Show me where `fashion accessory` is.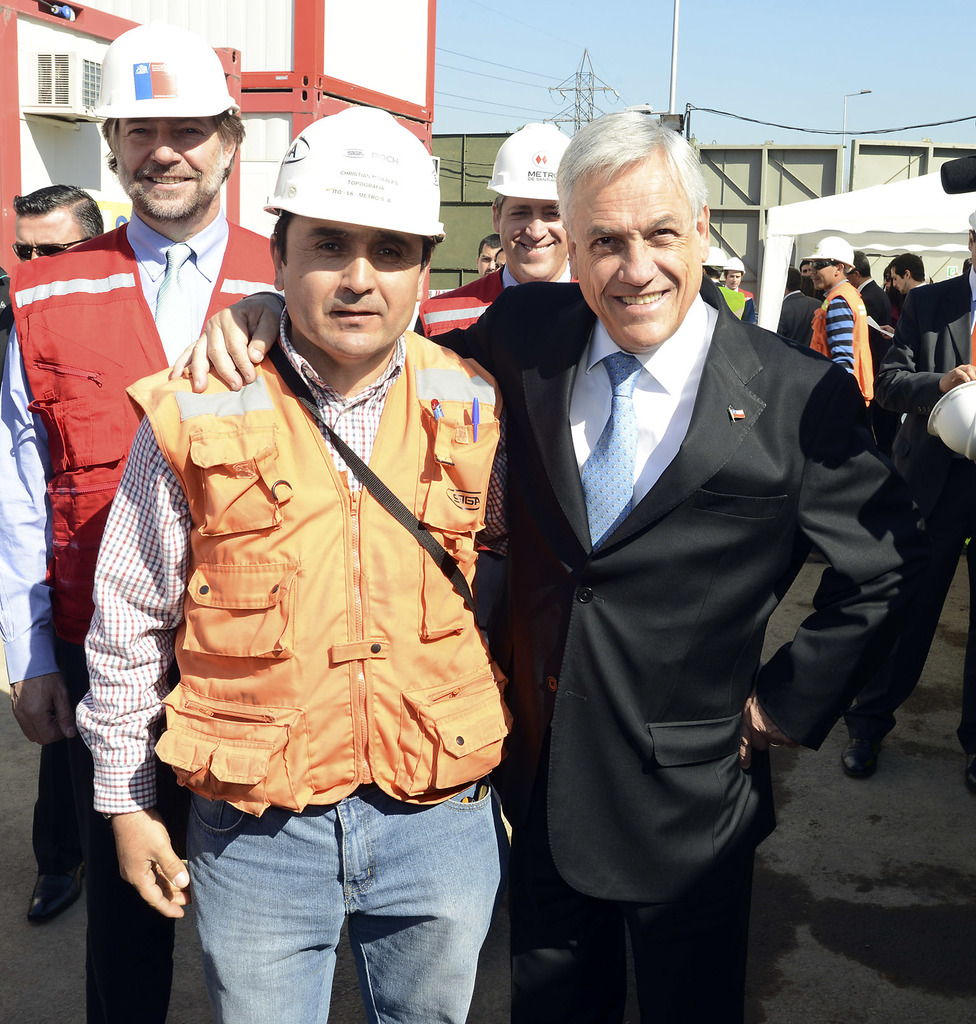
`fashion accessory` is at pyautogui.locateOnScreen(99, 813, 118, 822).
